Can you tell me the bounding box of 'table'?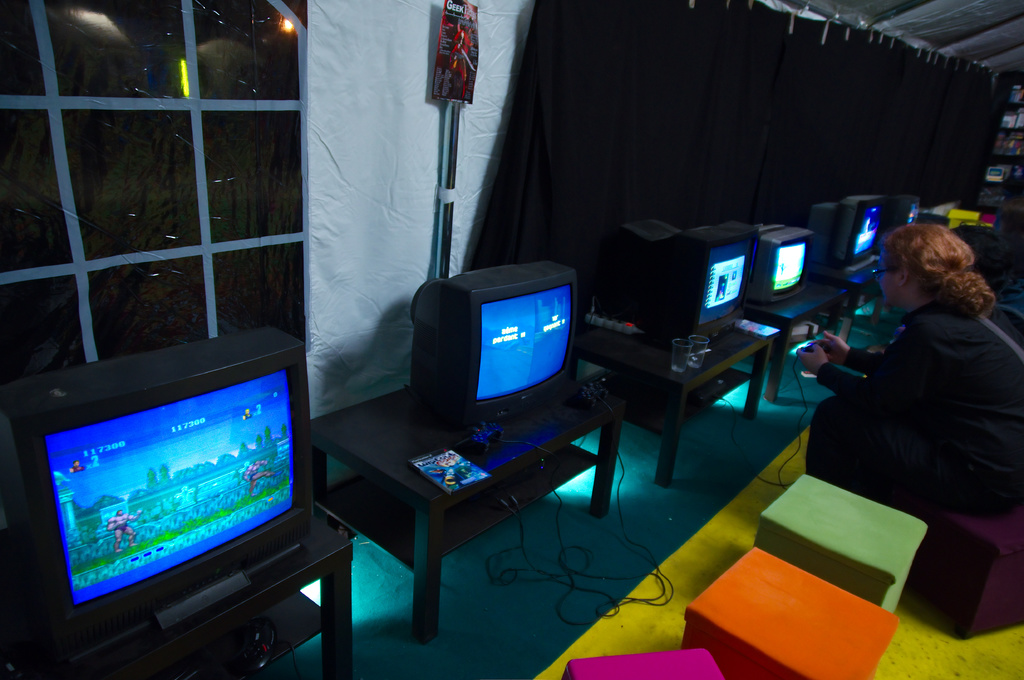
Rect(577, 301, 781, 491).
